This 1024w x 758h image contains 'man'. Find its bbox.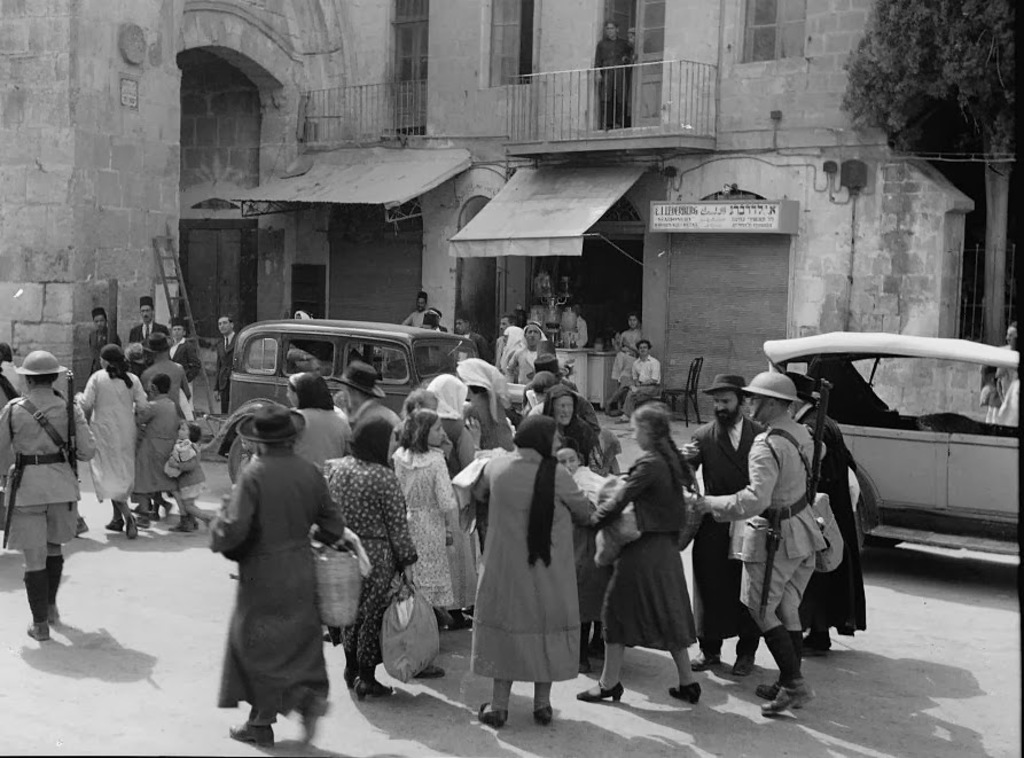
x1=506, y1=326, x2=549, y2=385.
